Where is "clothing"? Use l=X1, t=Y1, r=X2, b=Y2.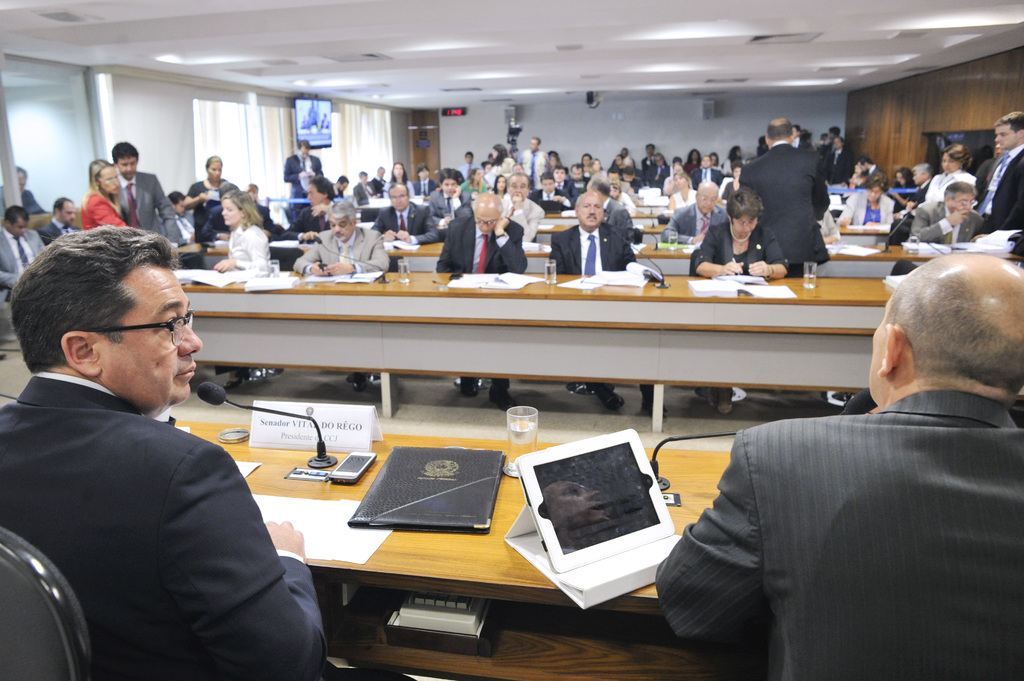
l=1, t=225, r=49, b=301.
